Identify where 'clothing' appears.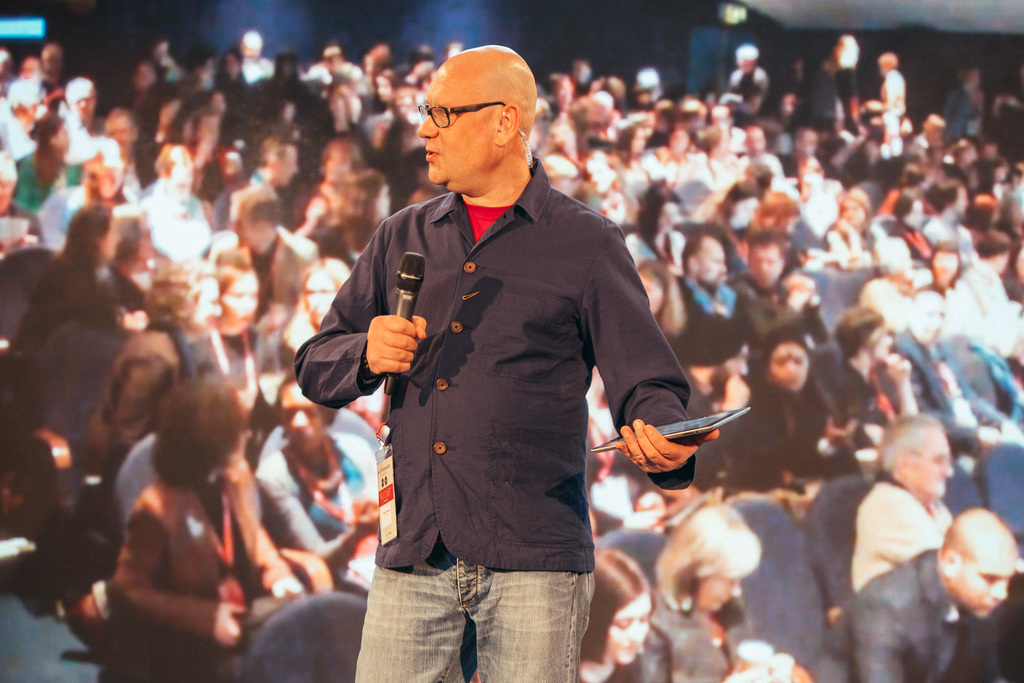
Appears at {"x1": 212, "y1": 240, "x2": 310, "y2": 374}.
